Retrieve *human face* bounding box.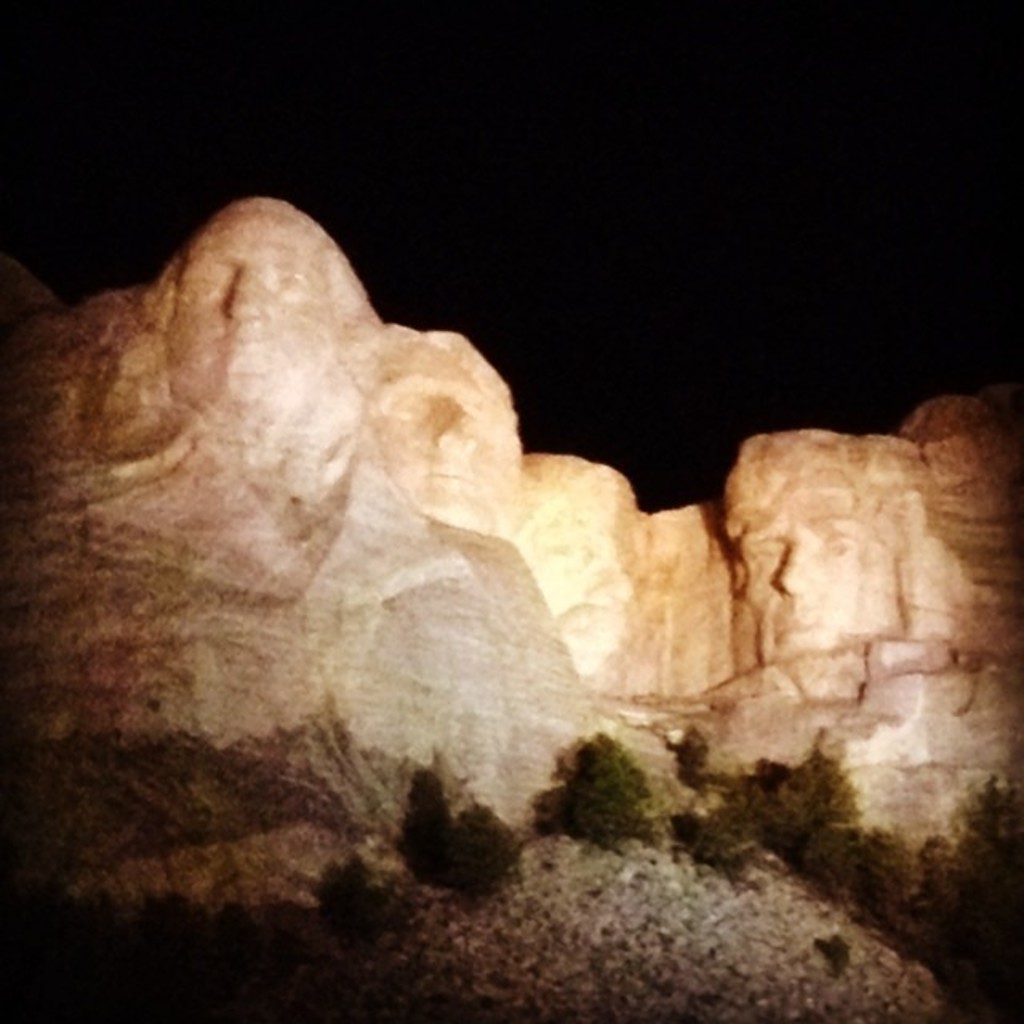
Bounding box: [163, 210, 338, 430].
